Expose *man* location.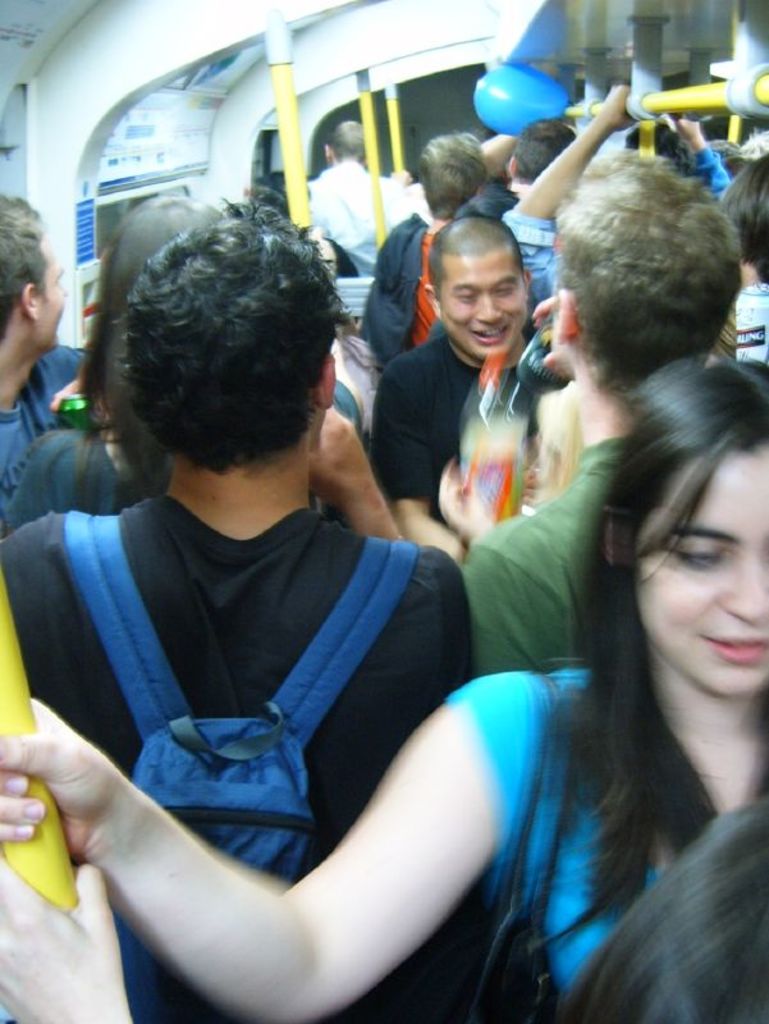
Exposed at (458,154,742,676).
